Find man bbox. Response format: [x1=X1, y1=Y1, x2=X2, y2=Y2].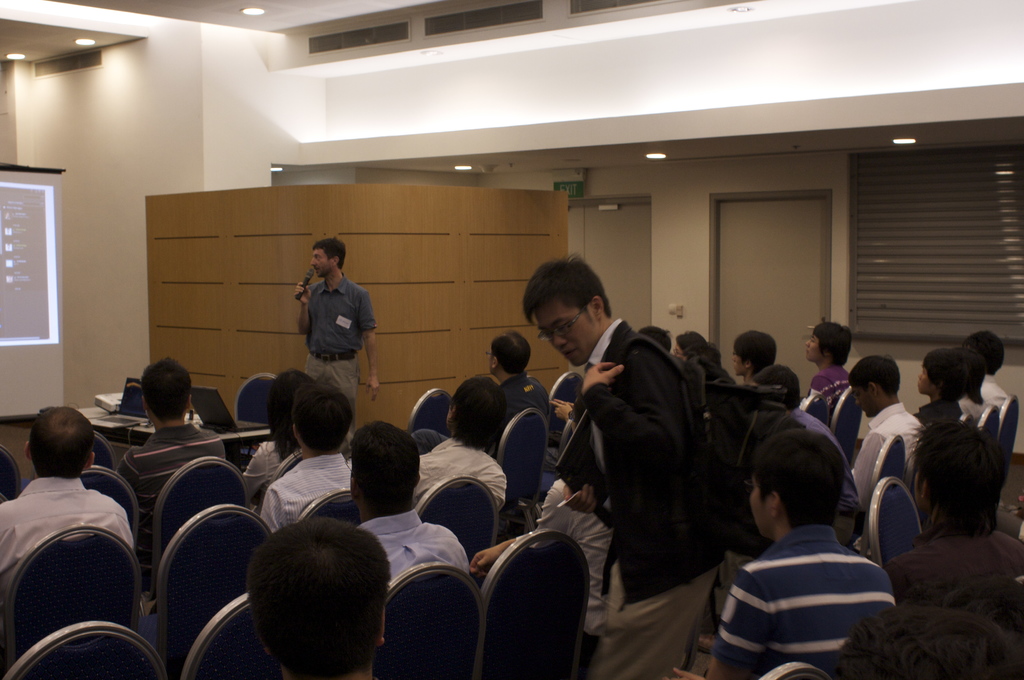
[x1=121, y1=358, x2=231, y2=567].
